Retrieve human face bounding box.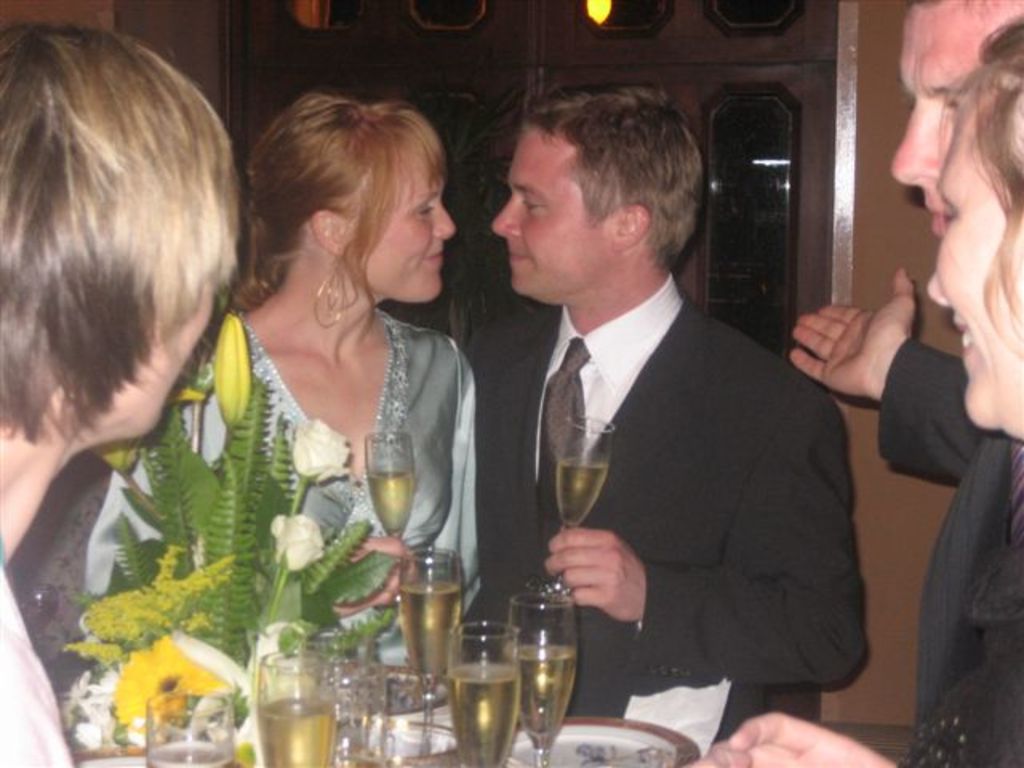
Bounding box: crop(493, 123, 619, 304).
